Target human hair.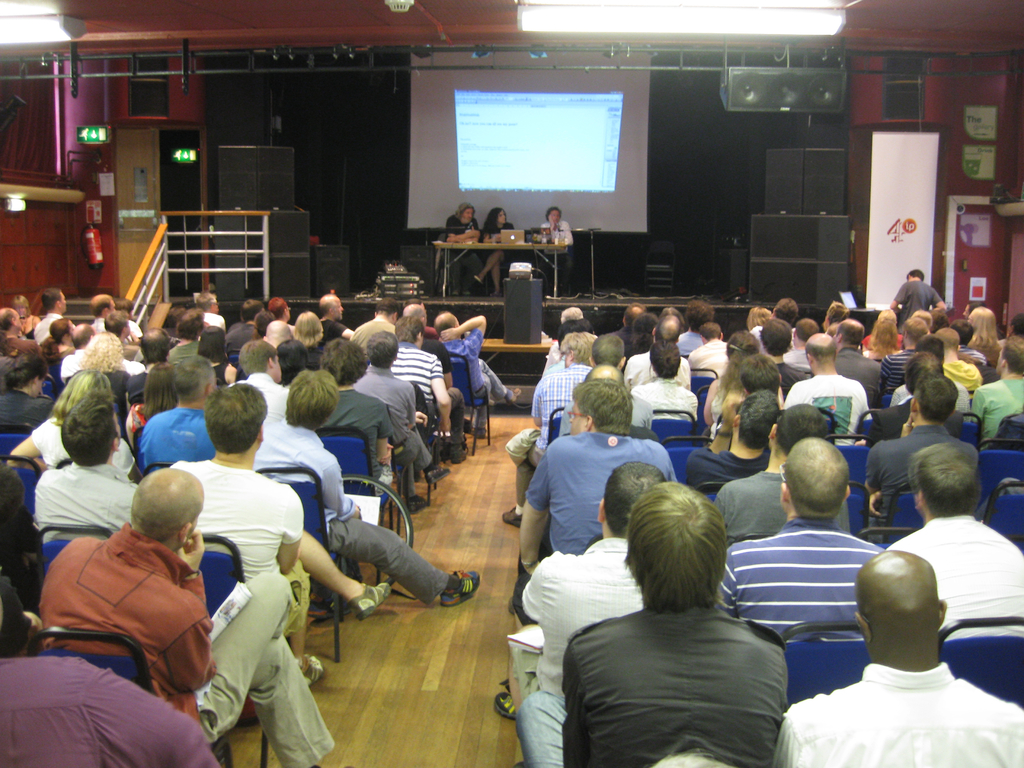
Target region: locate(368, 328, 396, 368).
